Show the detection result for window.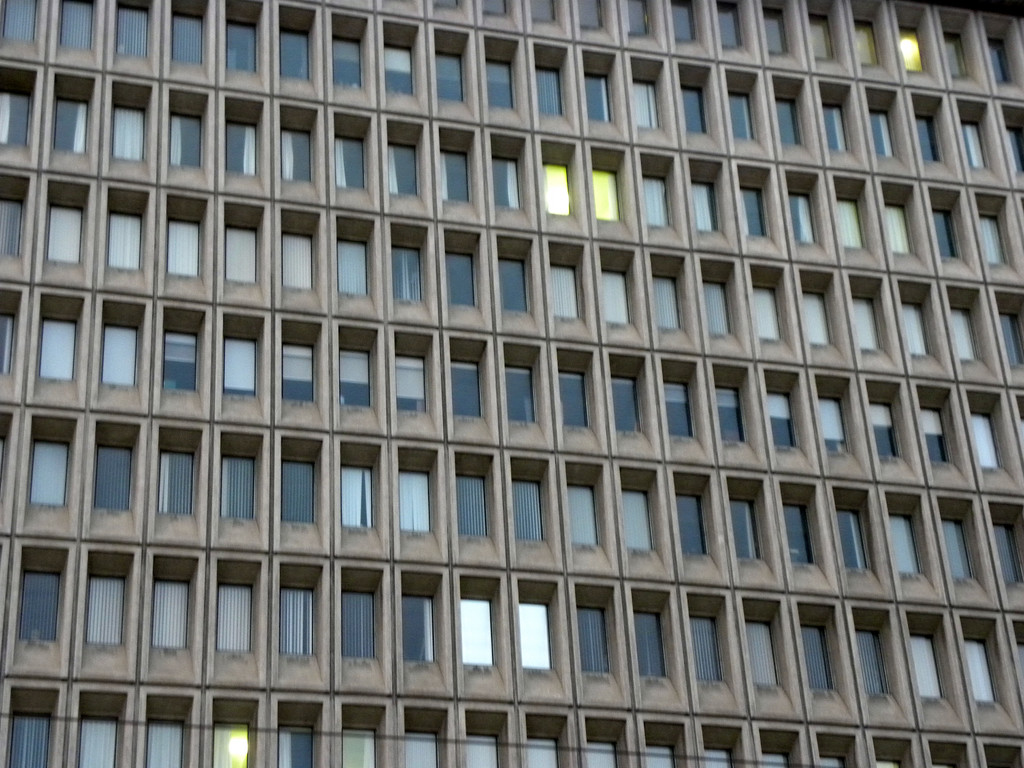
left=202, top=689, right=264, bottom=767.
